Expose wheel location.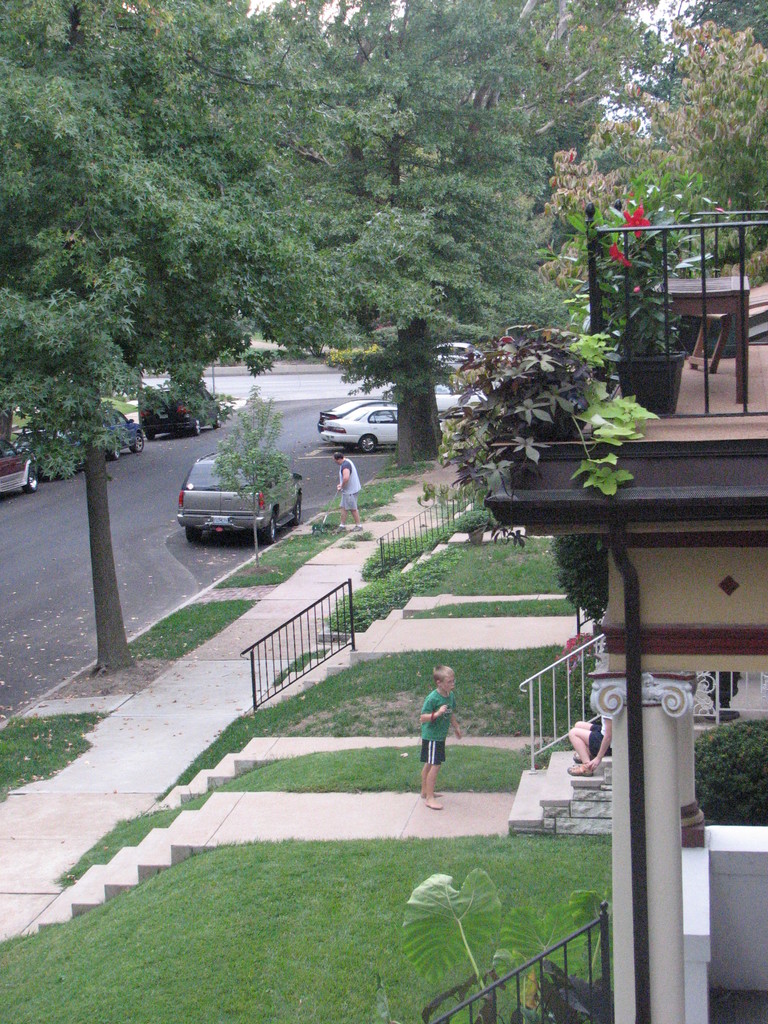
Exposed at [131, 435, 149, 459].
